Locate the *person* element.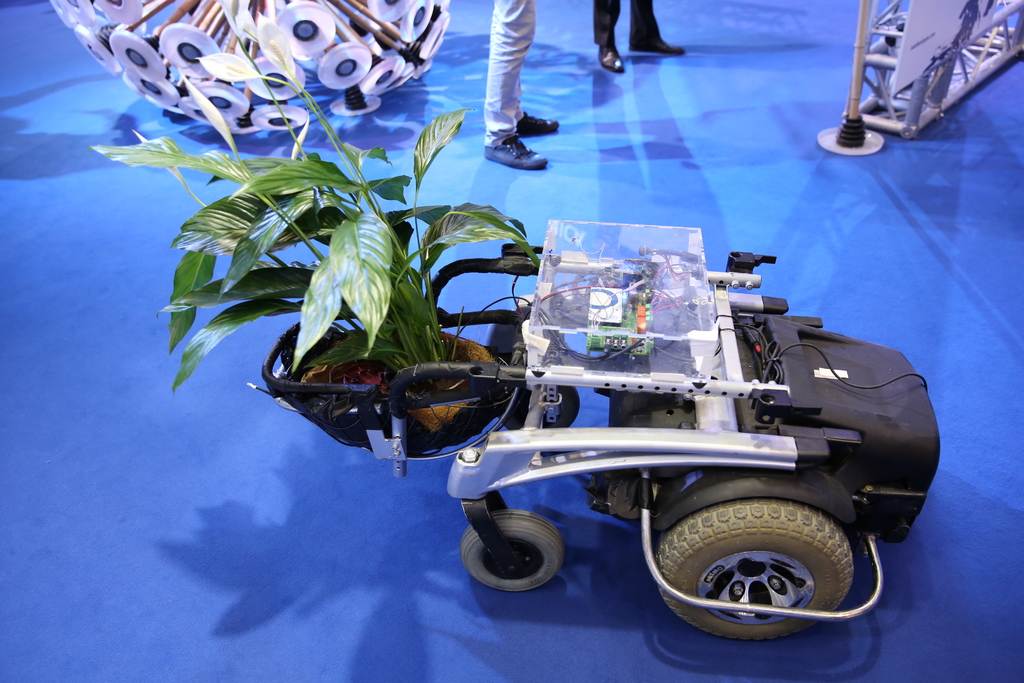
Element bbox: <bbox>593, 0, 689, 76</bbox>.
